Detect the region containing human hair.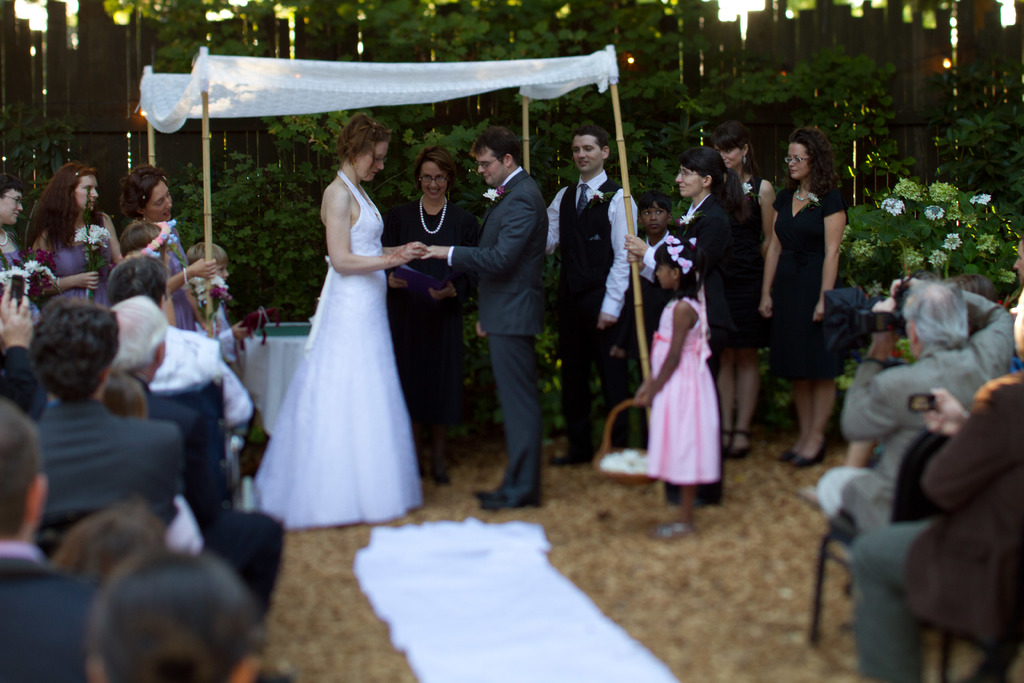
box=[709, 120, 763, 176].
